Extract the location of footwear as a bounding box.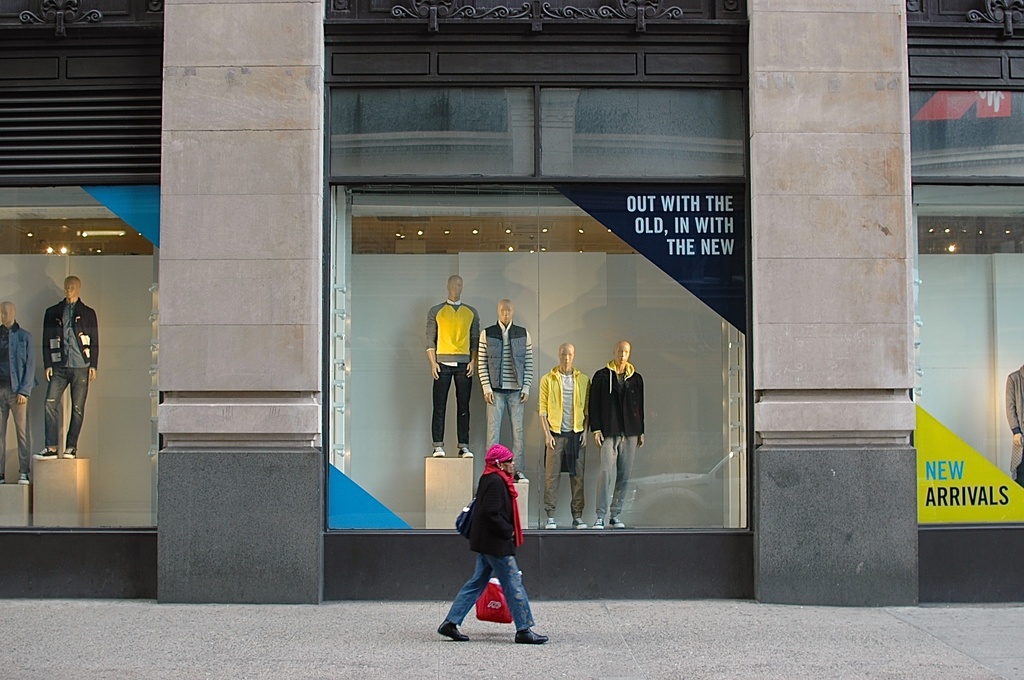
(515,624,549,644).
